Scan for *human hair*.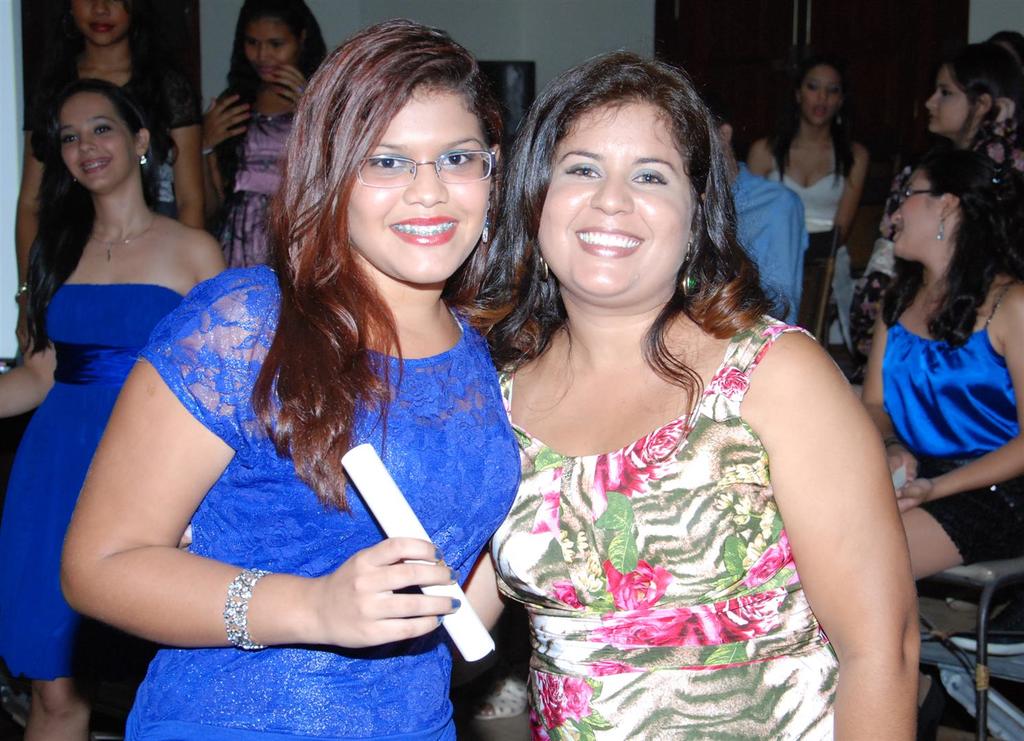
Scan result: rect(231, 11, 511, 453).
